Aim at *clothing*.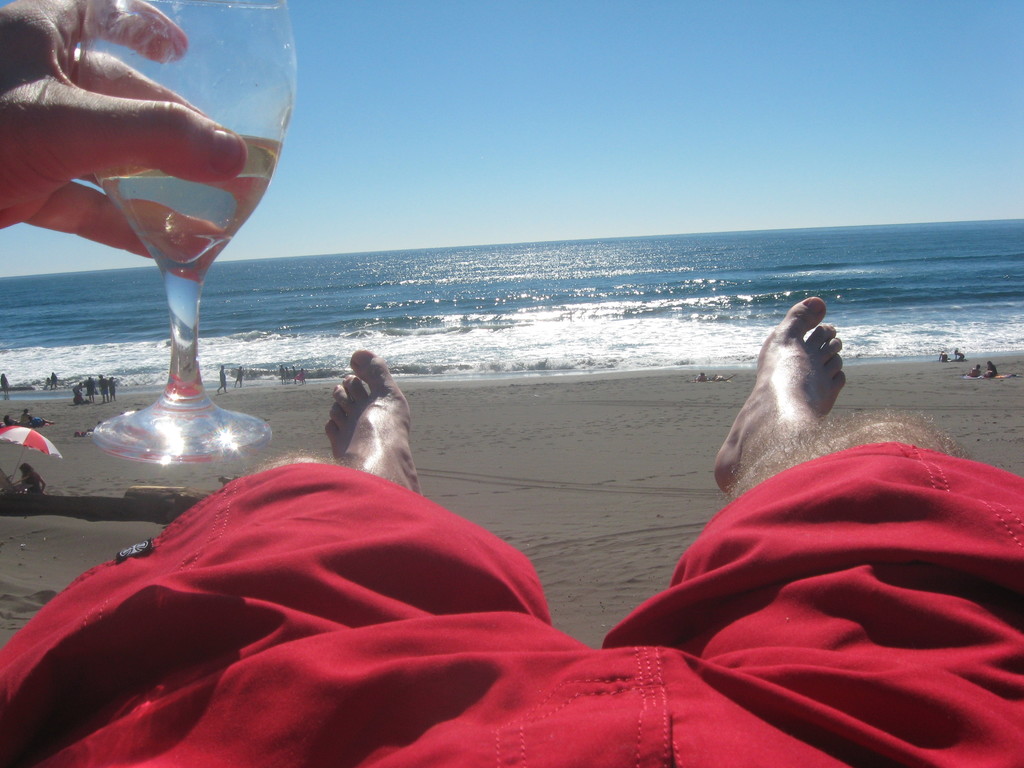
Aimed at locate(968, 368, 980, 381).
